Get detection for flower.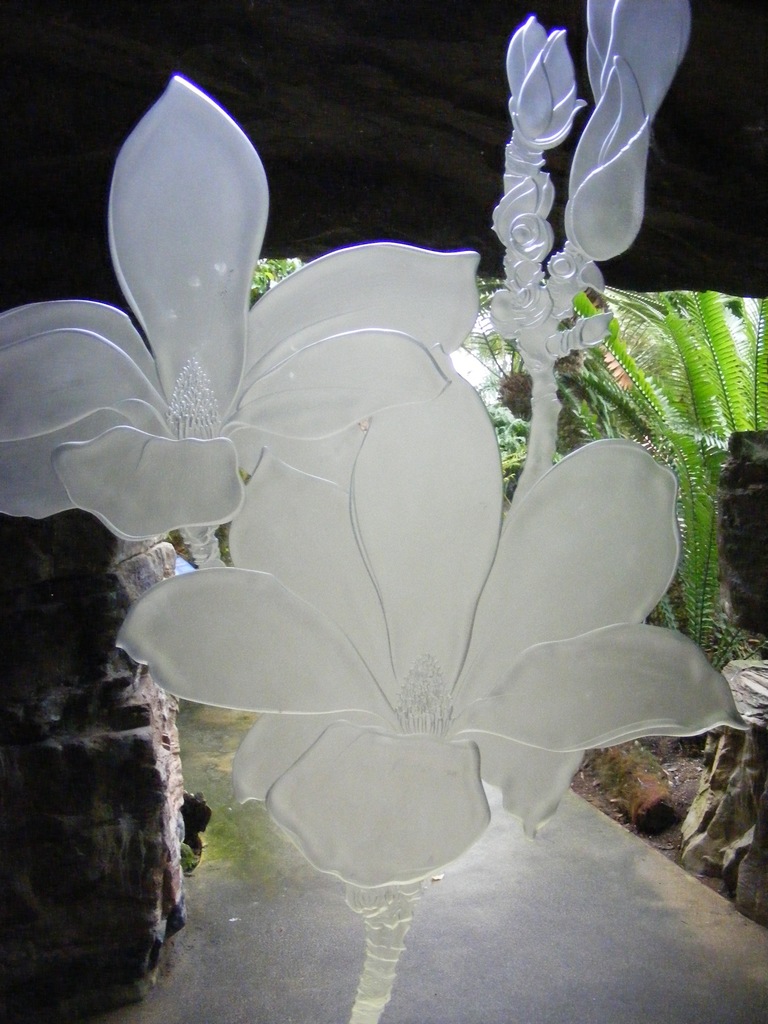
Detection: 0:72:481:544.
